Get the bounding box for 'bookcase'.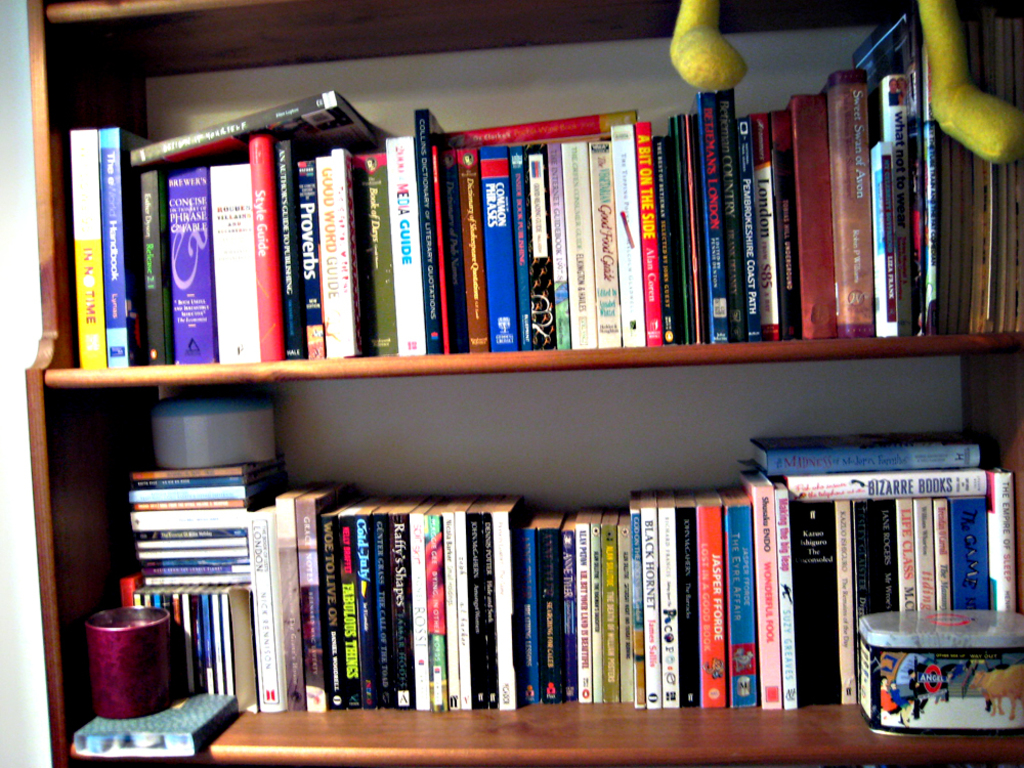
24:0:1023:767.
